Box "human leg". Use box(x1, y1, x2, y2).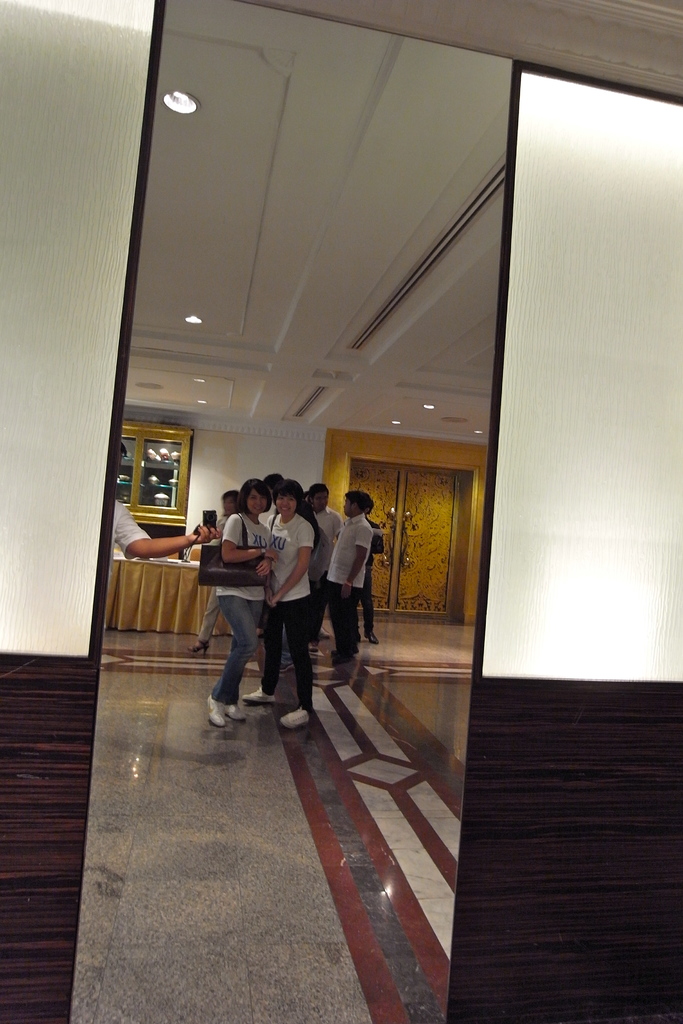
box(277, 598, 310, 727).
